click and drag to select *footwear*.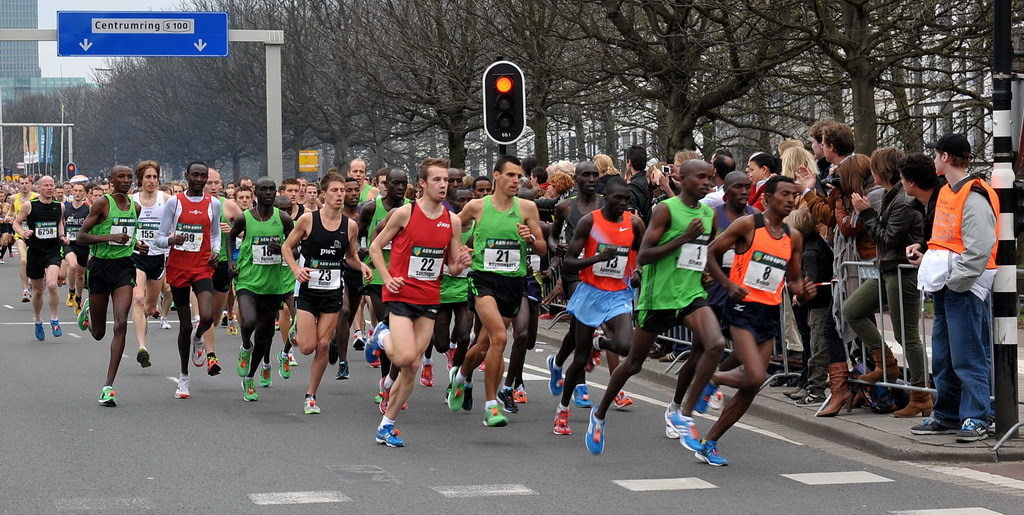
Selection: box(666, 401, 679, 441).
